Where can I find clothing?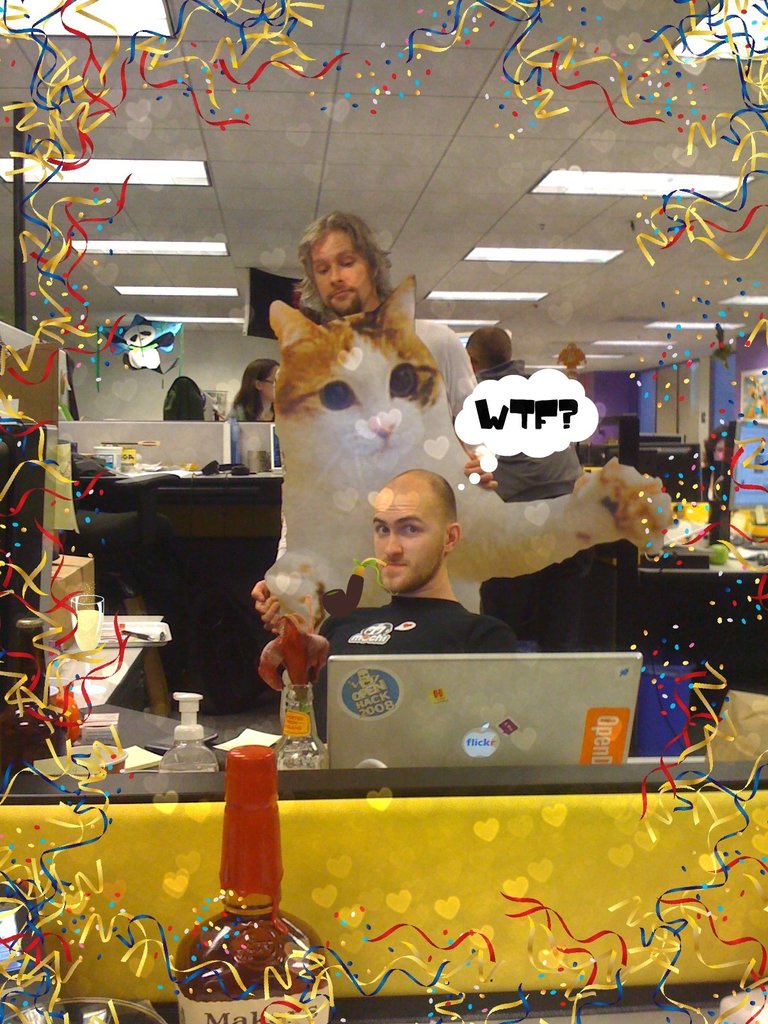
You can find it at (324, 570, 522, 750).
